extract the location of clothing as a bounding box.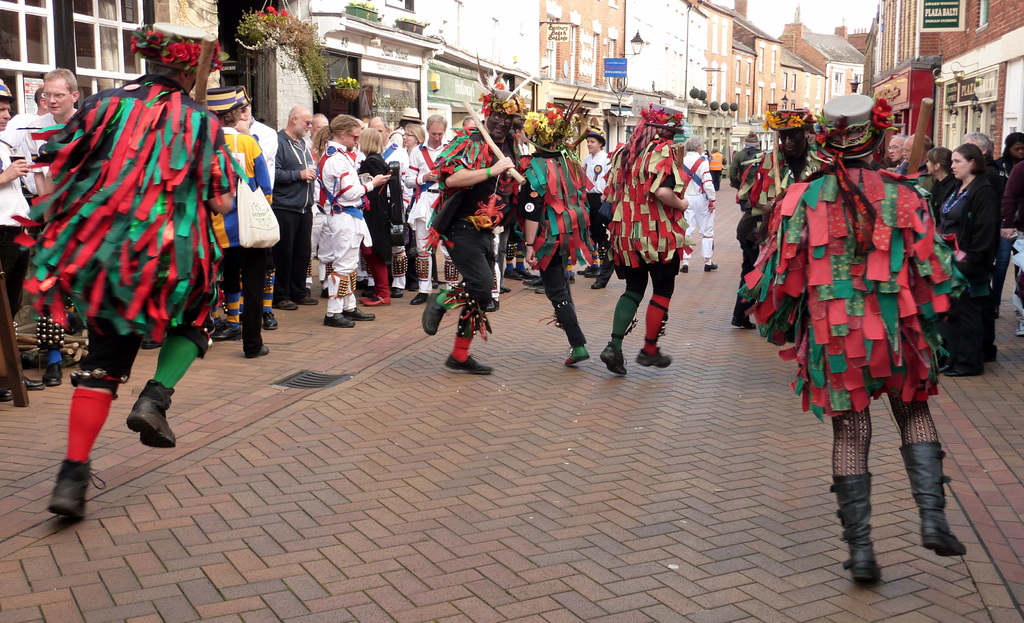
bbox(0, 128, 49, 314).
